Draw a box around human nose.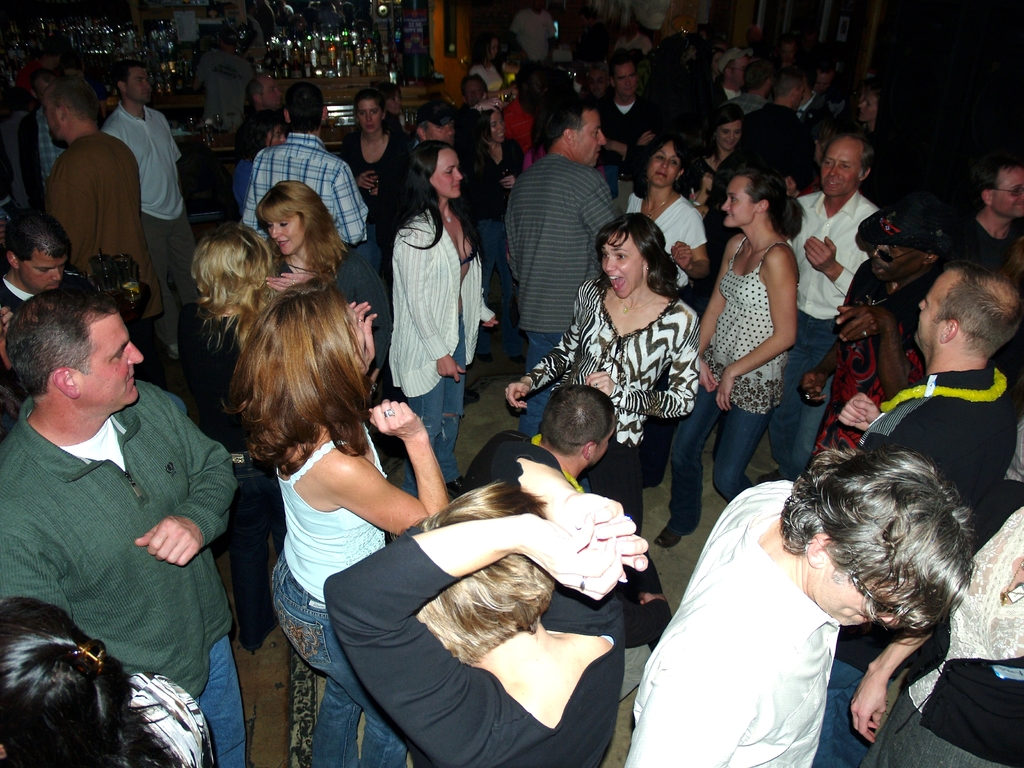
x1=49, y1=268, x2=60, y2=280.
